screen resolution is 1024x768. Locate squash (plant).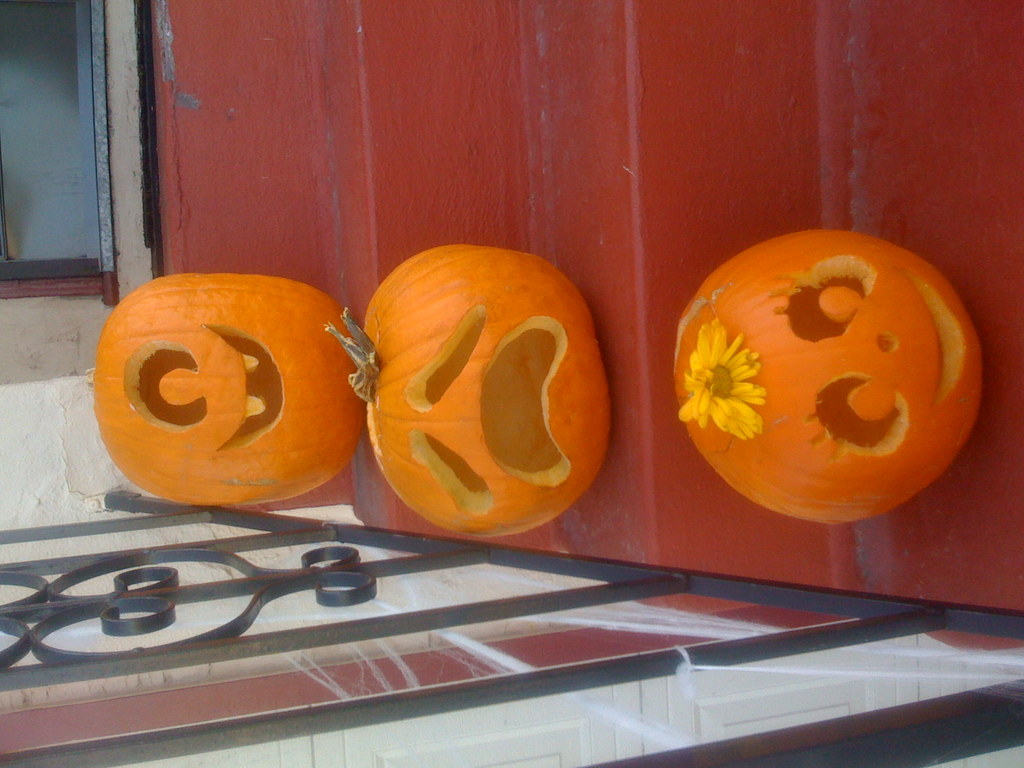
region(674, 225, 982, 525).
